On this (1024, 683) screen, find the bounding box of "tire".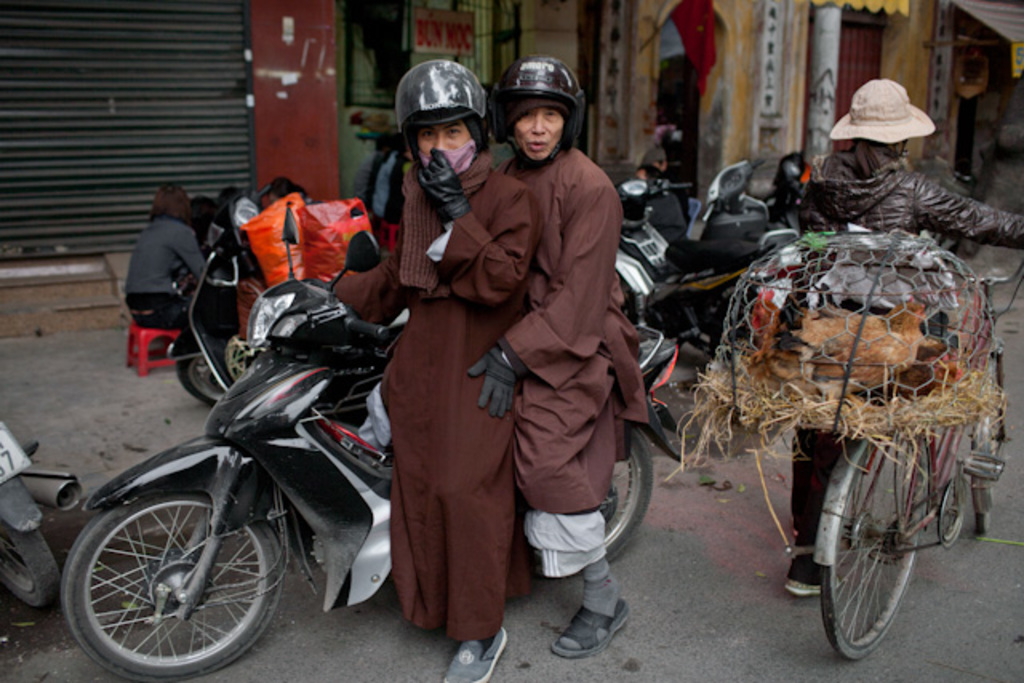
Bounding box: {"x1": 0, "y1": 521, "x2": 58, "y2": 609}.
